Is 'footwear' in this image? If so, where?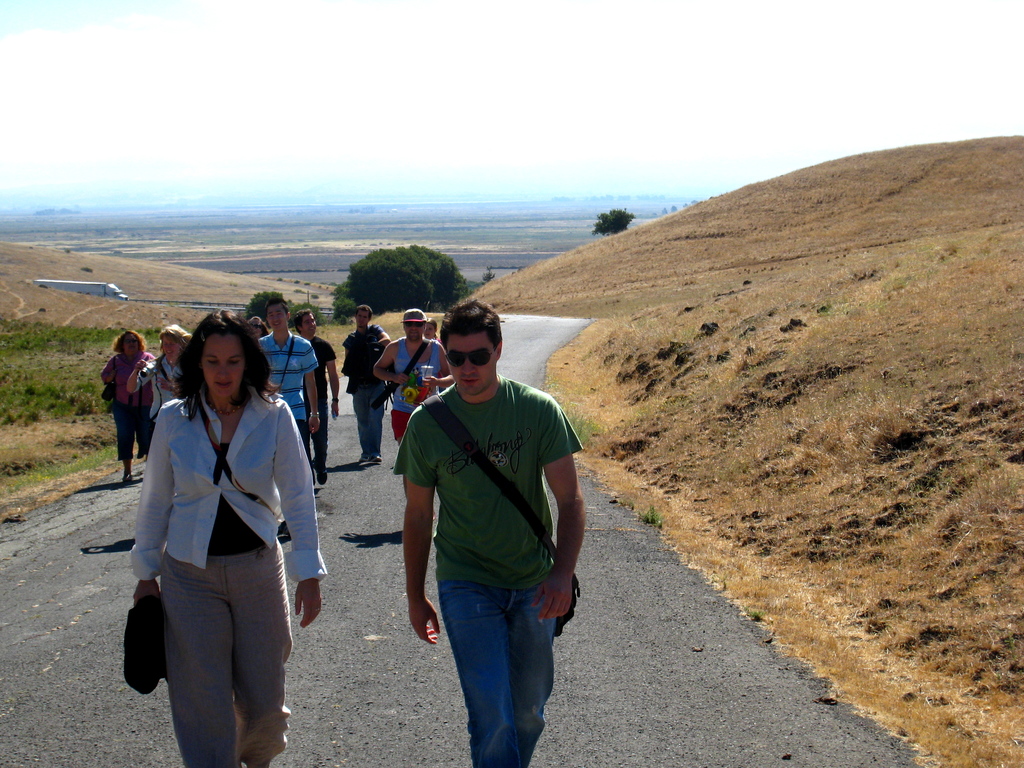
Yes, at {"left": 316, "top": 474, "right": 331, "bottom": 486}.
